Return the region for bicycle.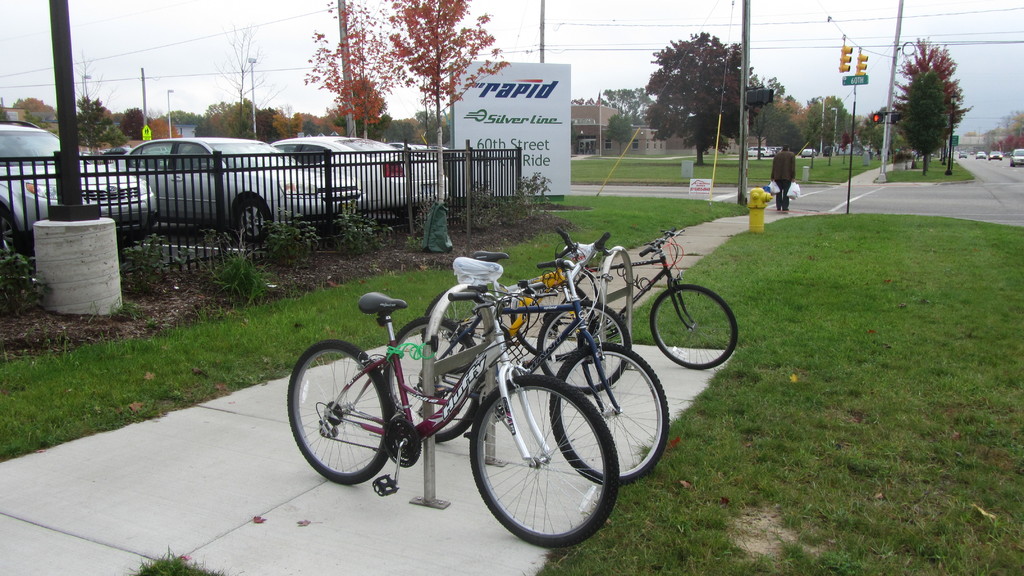
box=[385, 232, 668, 483].
